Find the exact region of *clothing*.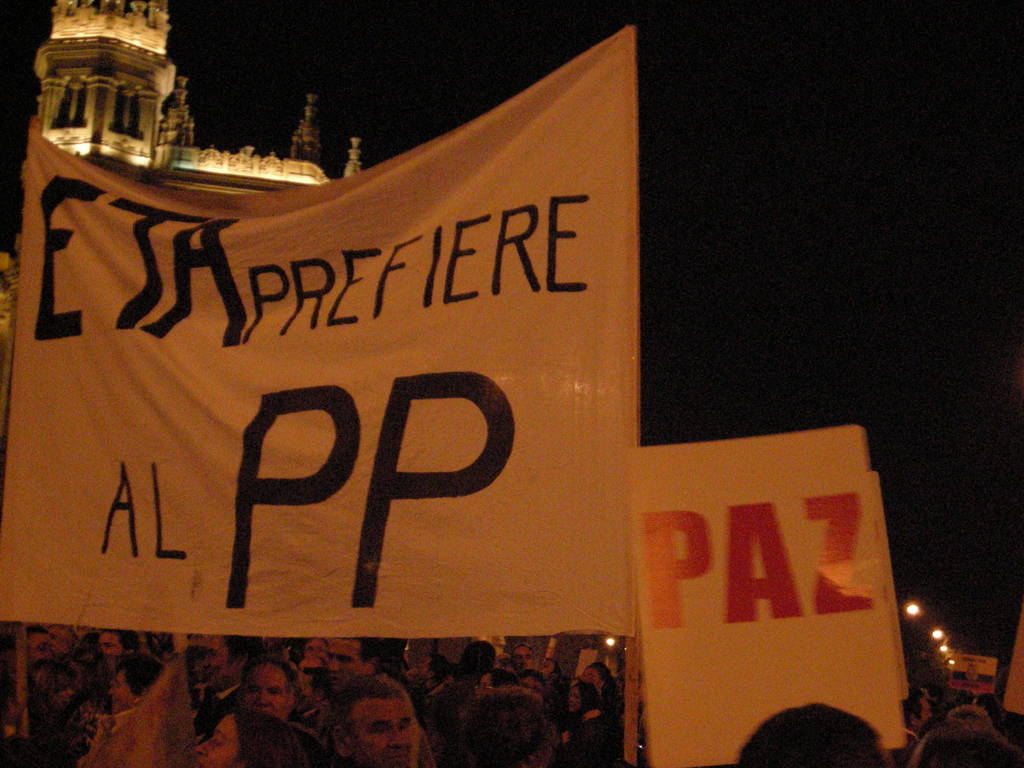
Exact region: region(566, 712, 600, 764).
